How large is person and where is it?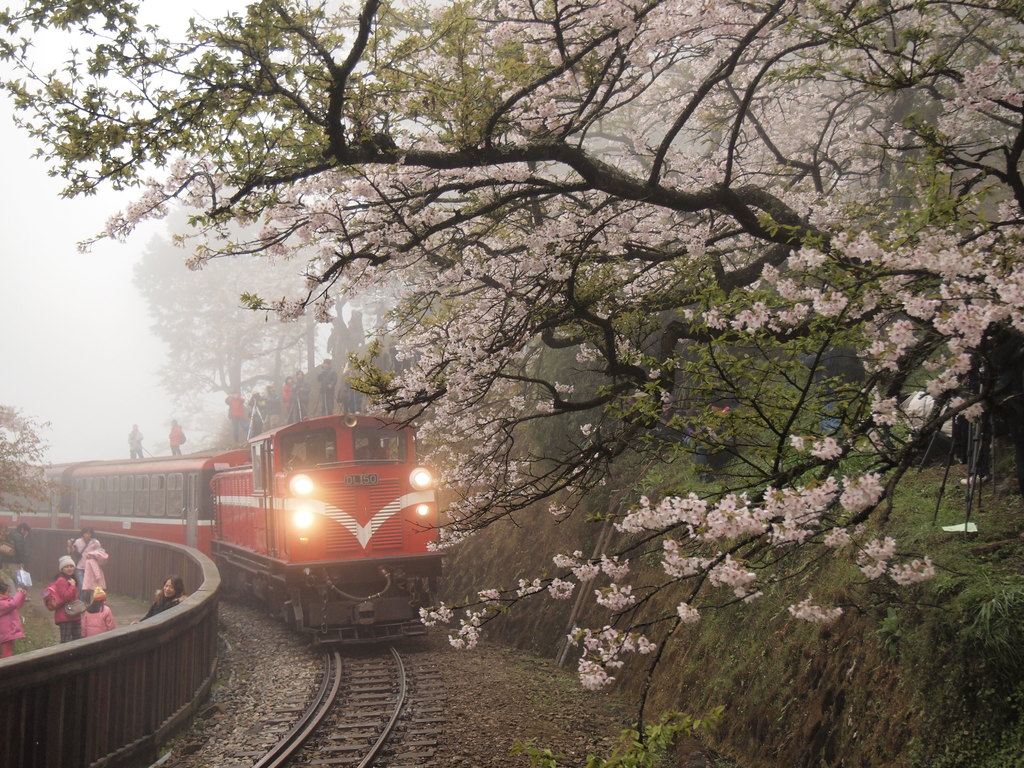
Bounding box: select_region(243, 387, 272, 445).
